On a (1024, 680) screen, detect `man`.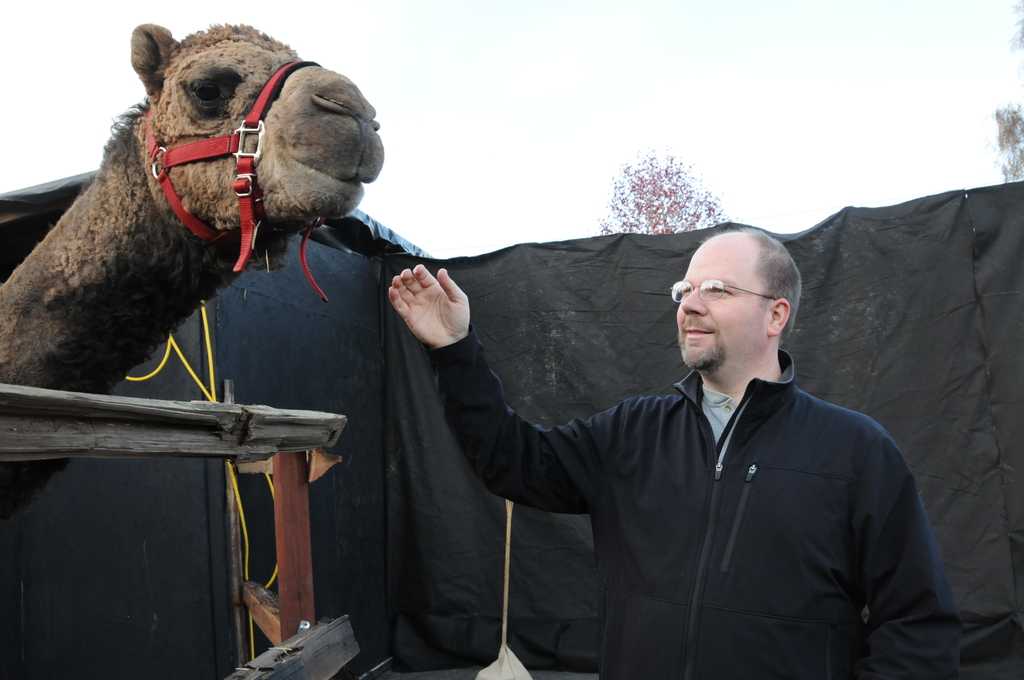
pyautogui.locateOnScreen(380, 227, 1023, 679).
